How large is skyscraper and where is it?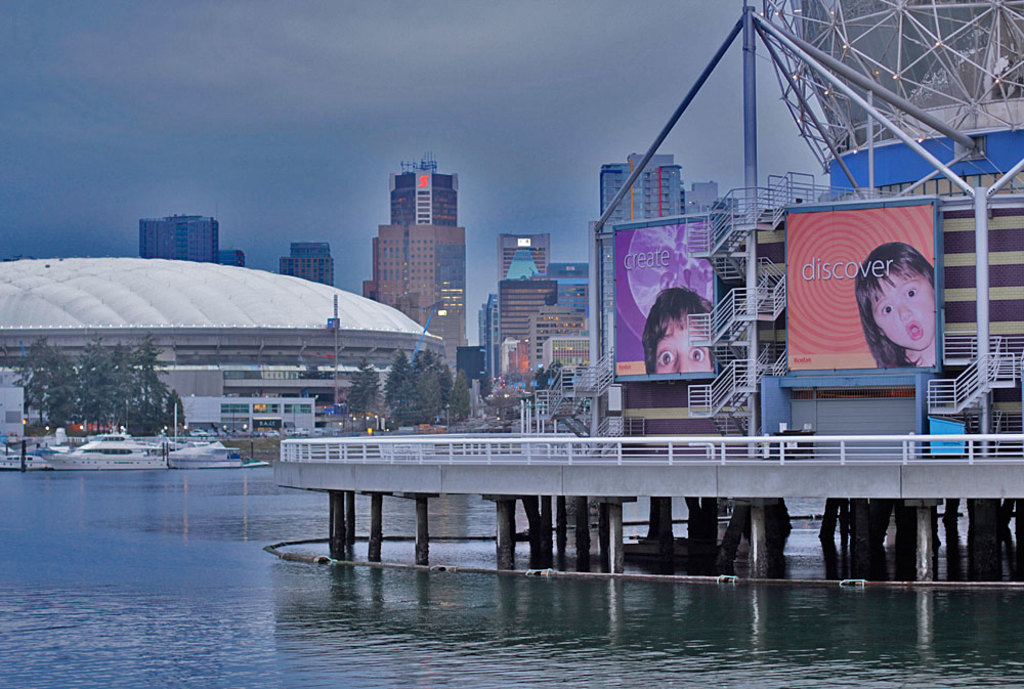
Bounding box: (389,169,461,227).
